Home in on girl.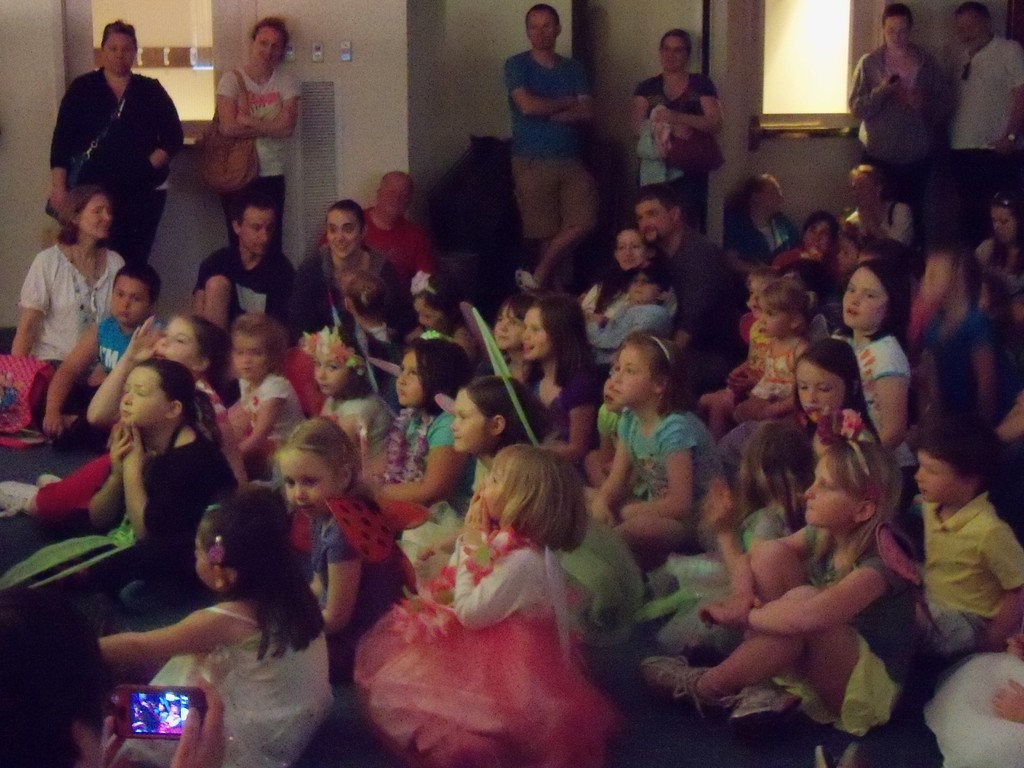
Homed in at 308,319,396,449.
